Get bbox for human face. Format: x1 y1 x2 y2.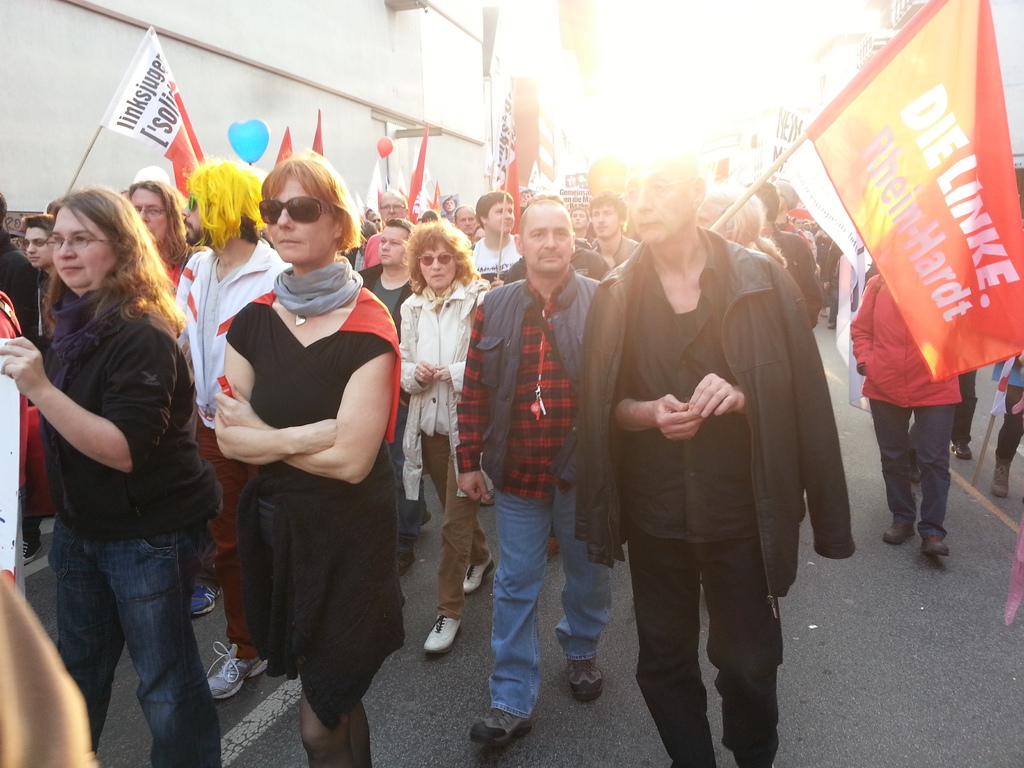
417 238 456 288.
